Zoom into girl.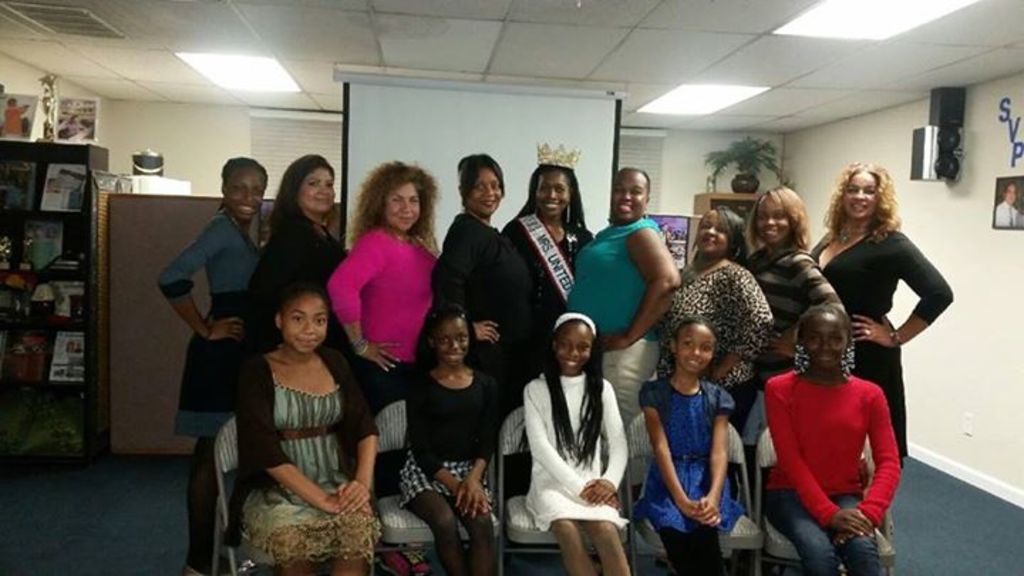
Zoom target: (223,292,378,575).
